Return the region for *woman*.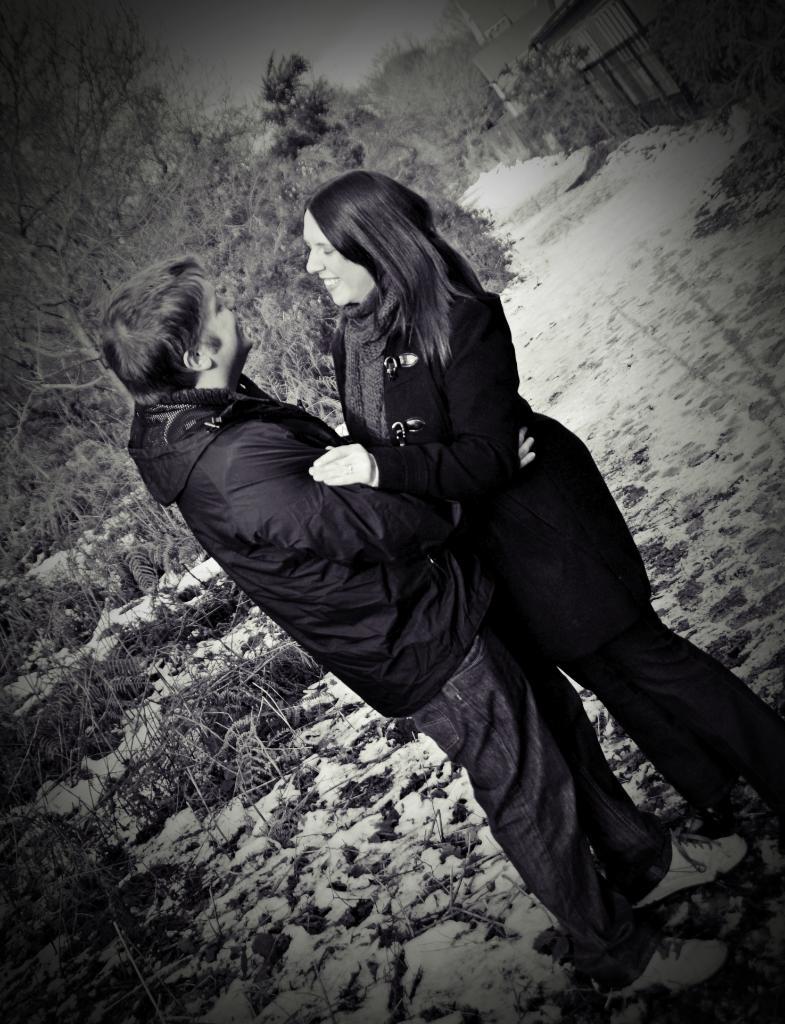
x1=298 y1=173 x2=784 y2=824.
